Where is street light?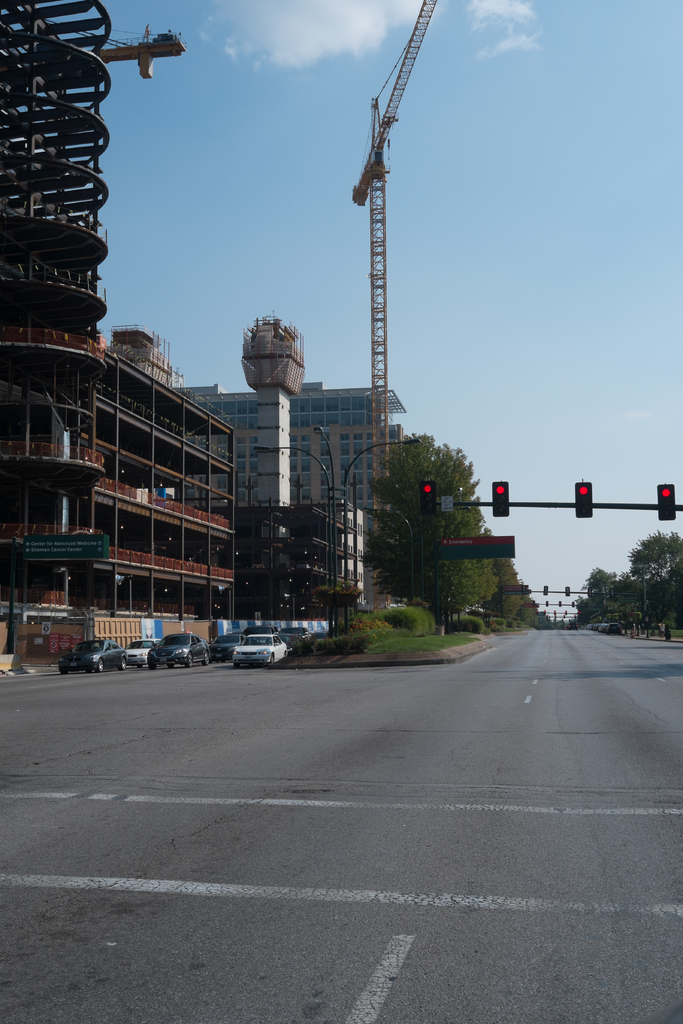
bbox=(317, 426, 341, 634).
